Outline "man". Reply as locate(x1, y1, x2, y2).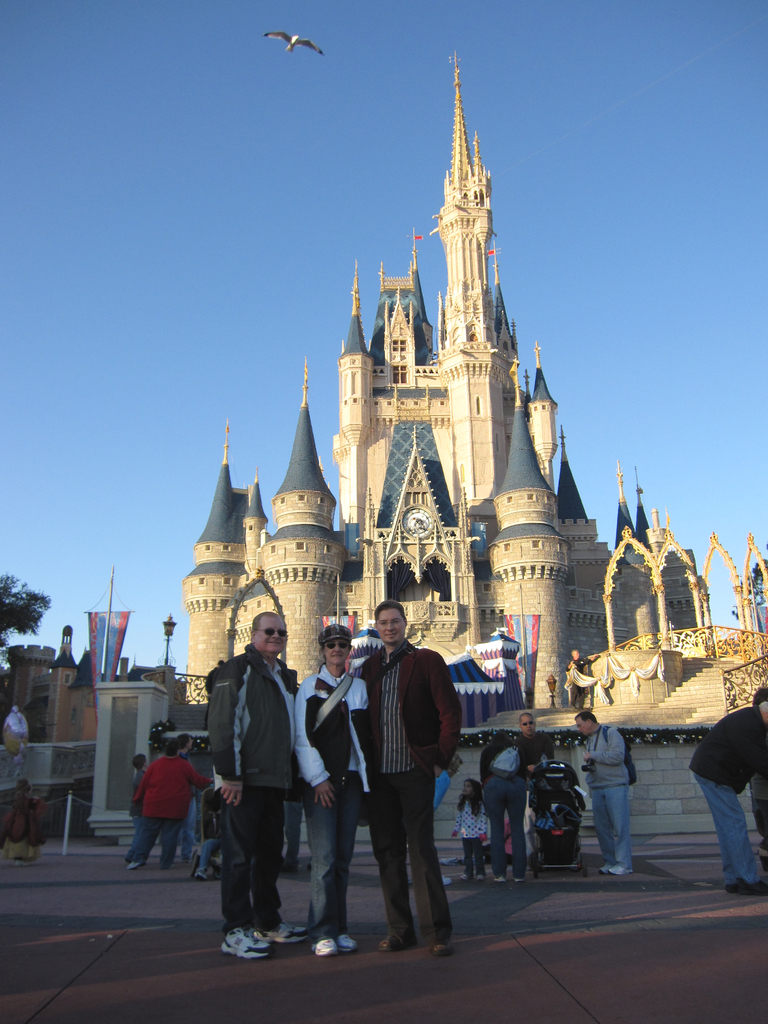
locate(134, 741, 209, 872).
